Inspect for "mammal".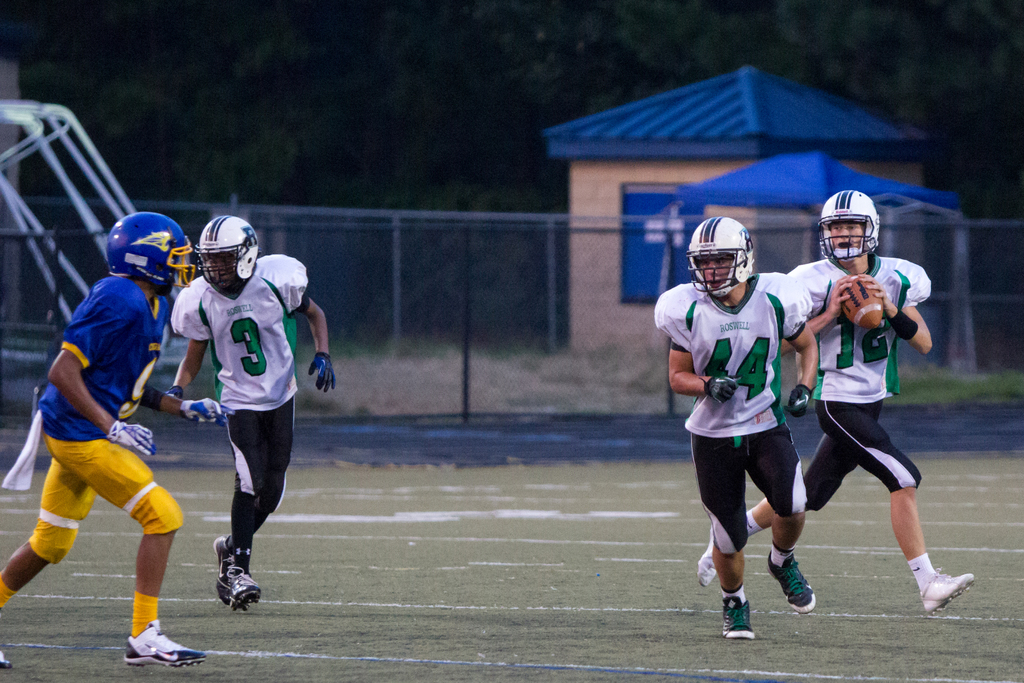
Inspection: 0 211 210 661.
